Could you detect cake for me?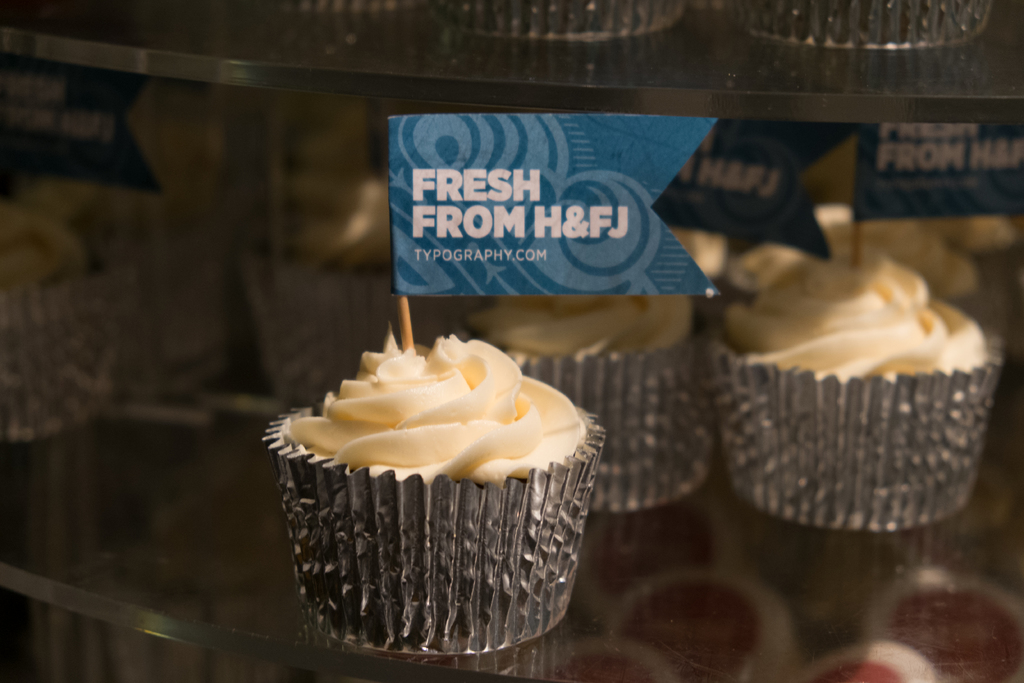
Detection result: l=721, t=236, r=1002, b=542.
